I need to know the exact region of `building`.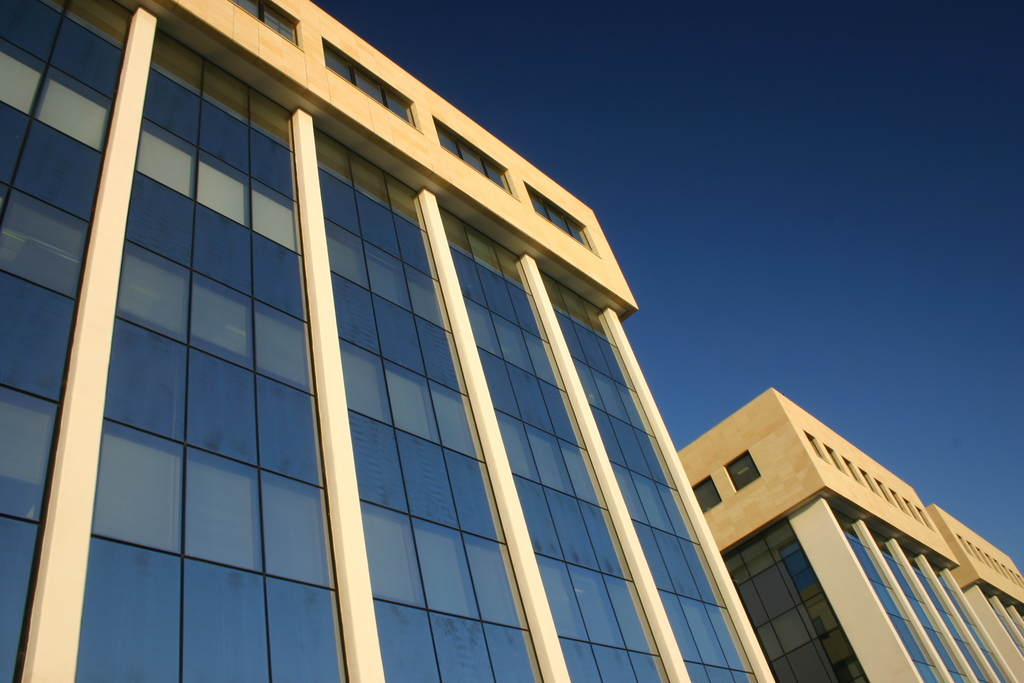
Region: crop(0, 0, 781, 682).
